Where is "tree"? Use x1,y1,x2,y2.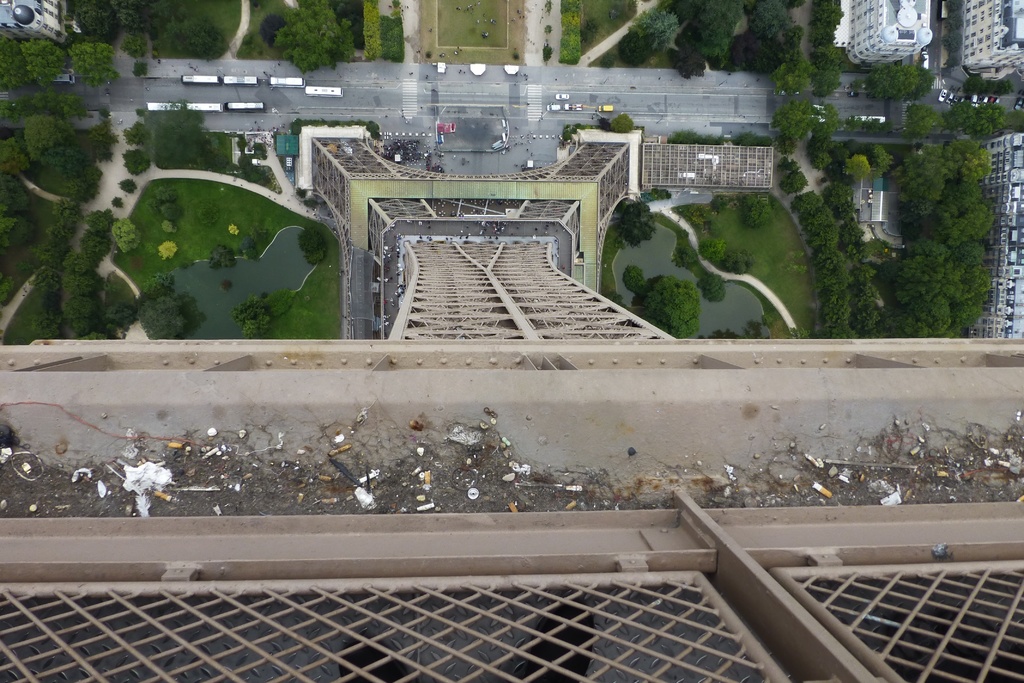
769,103,819,144.
